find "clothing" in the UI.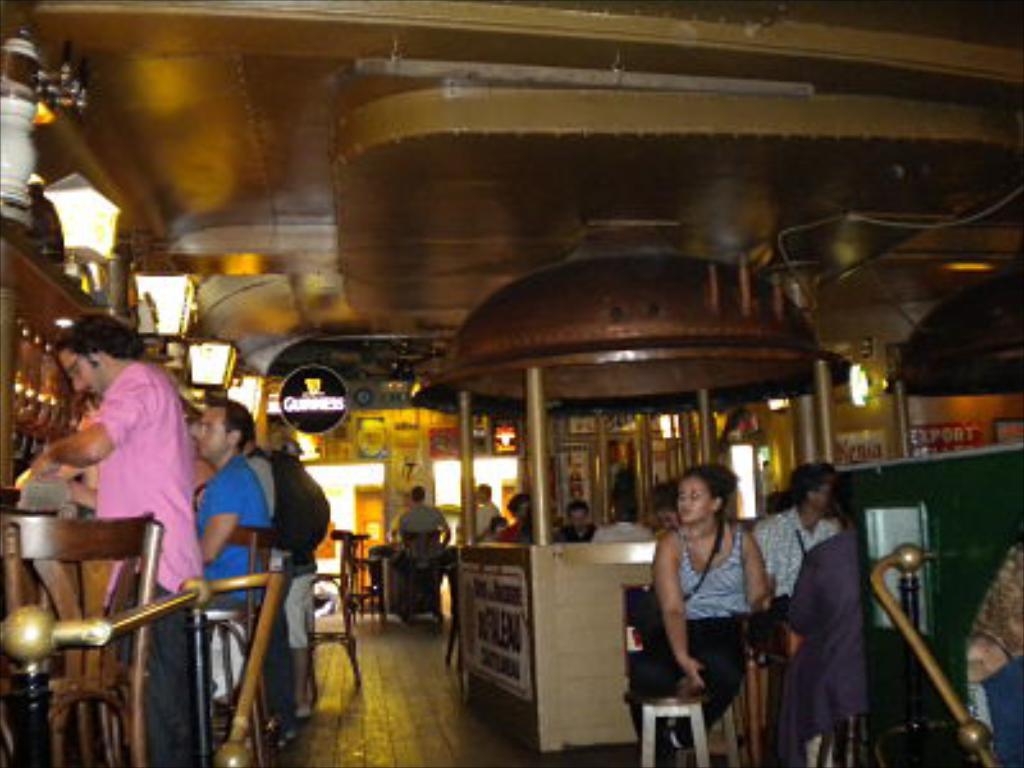
UI element at crop(589, 517, 653, 543).
